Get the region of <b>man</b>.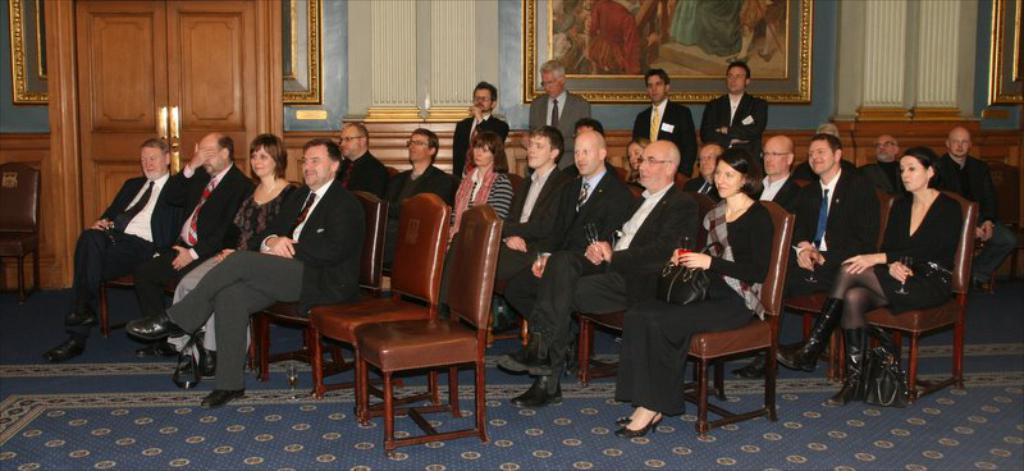
locate(124, 136, 367, 407).
